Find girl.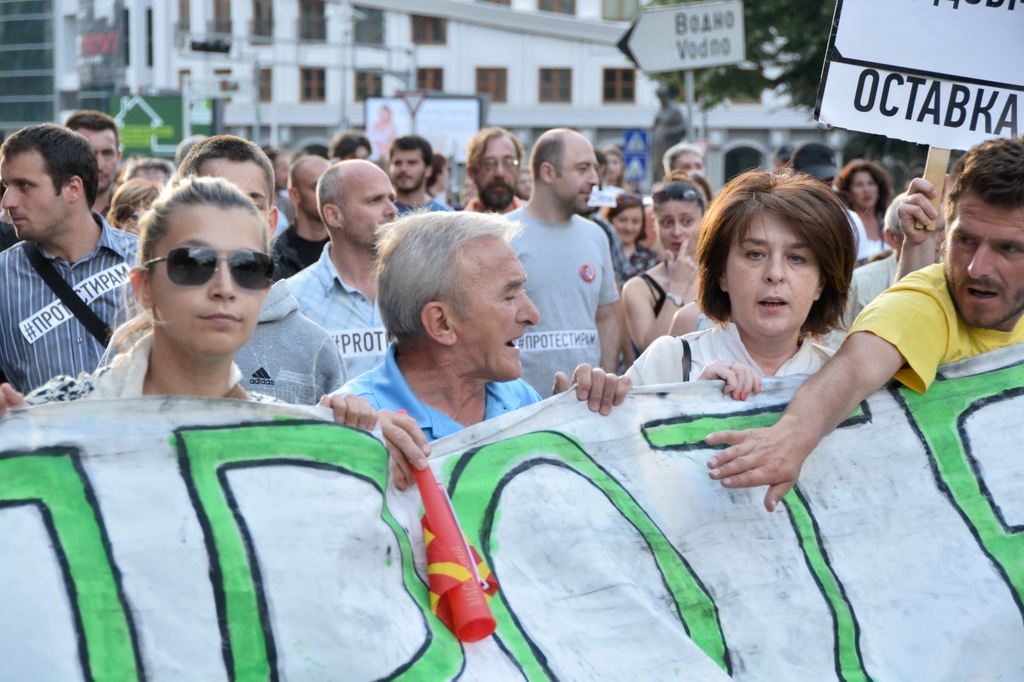
region(0, 173, 375, 432).
